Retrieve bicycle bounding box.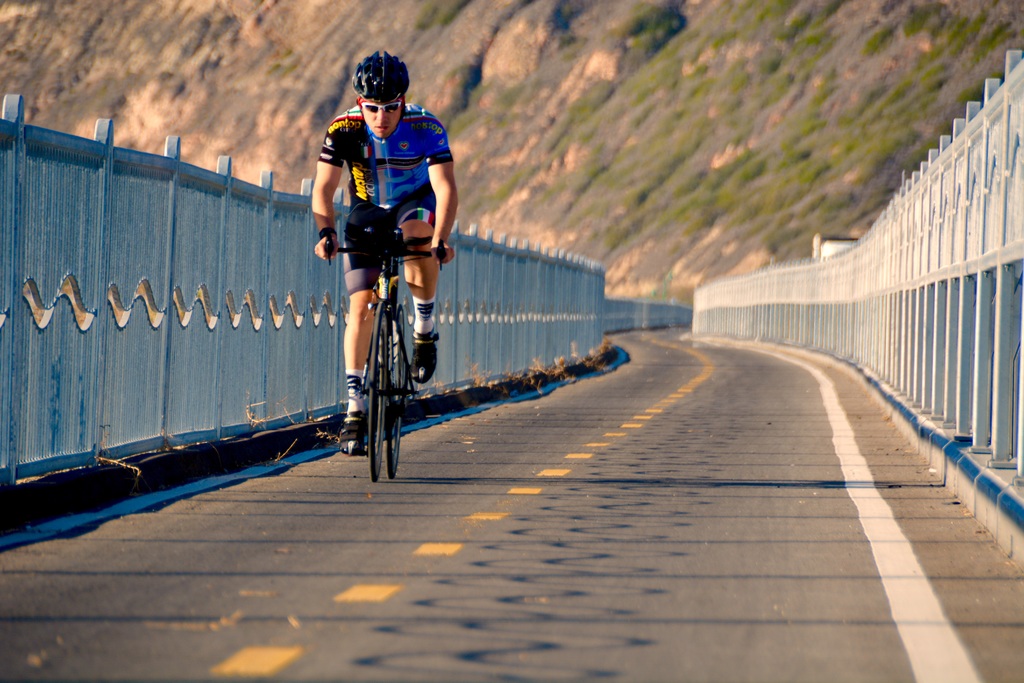
Bounding box: 303, 196, 440, 447.
